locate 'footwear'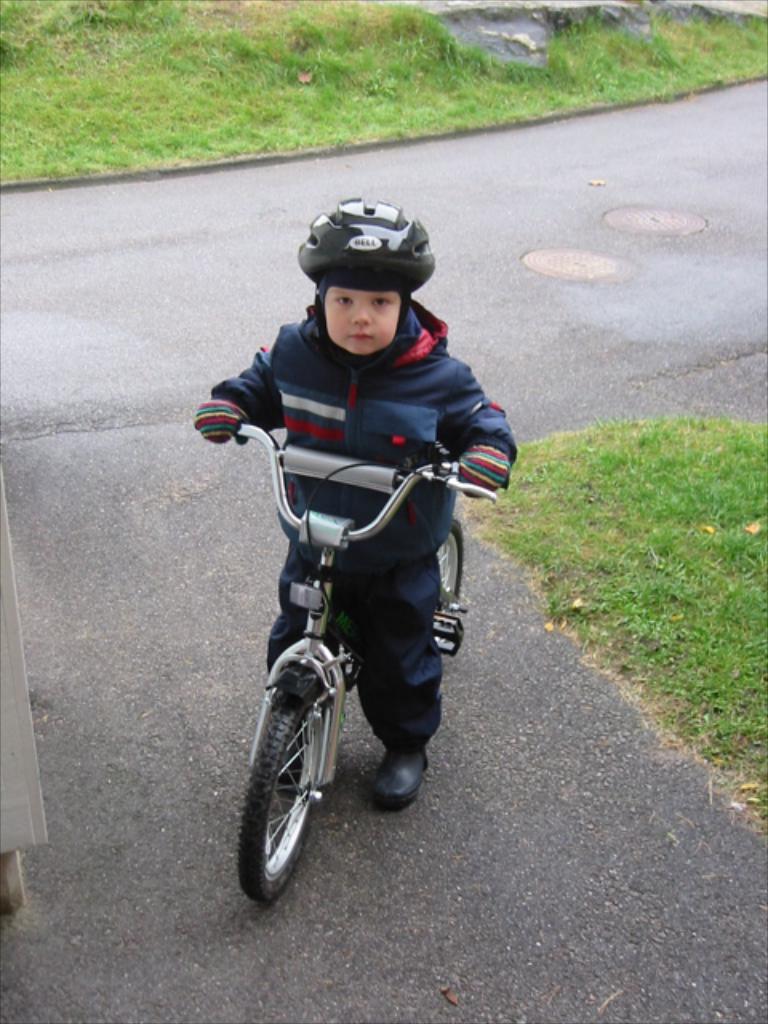
277/734/302/795
